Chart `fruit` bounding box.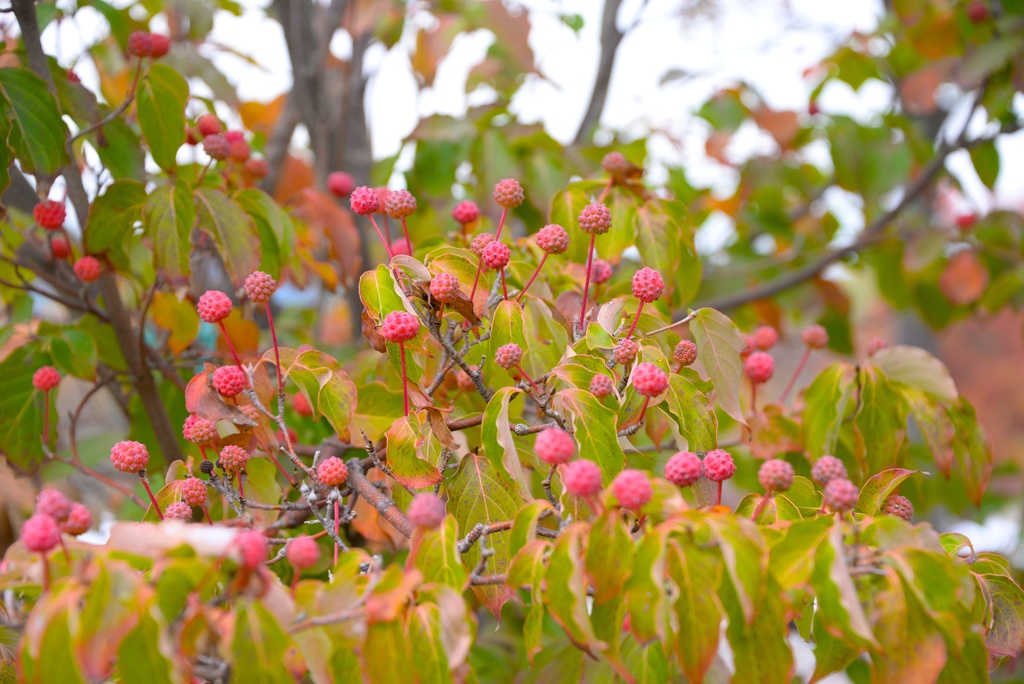
Charted: bbox(497, 343, 519, 369).
